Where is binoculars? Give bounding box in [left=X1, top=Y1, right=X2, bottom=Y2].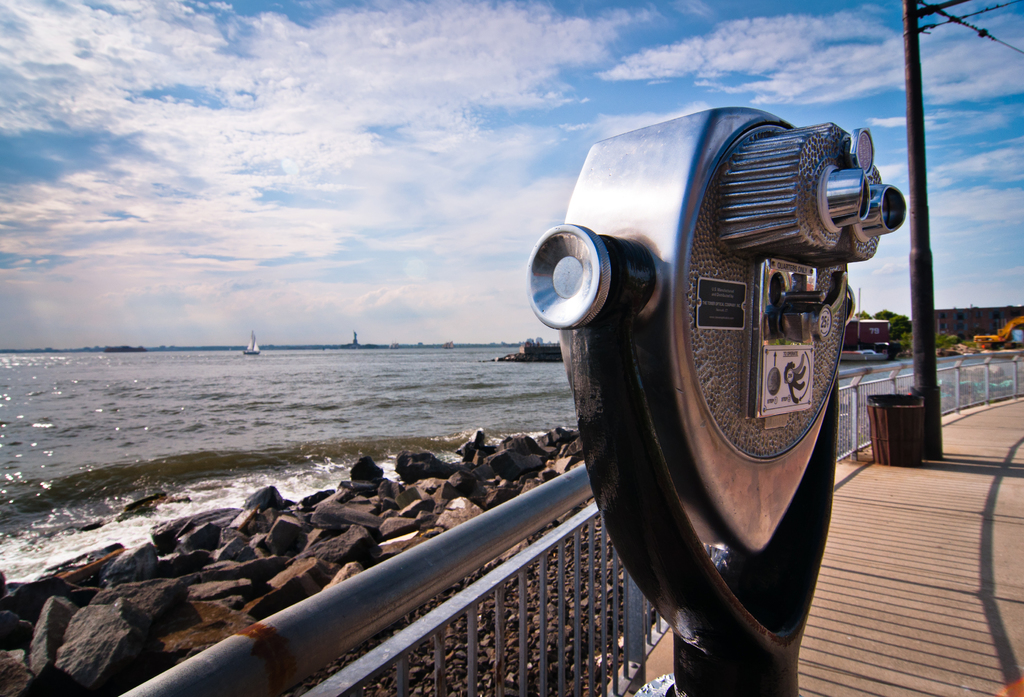
[left=584, top=95, right=901, bottom=681].
